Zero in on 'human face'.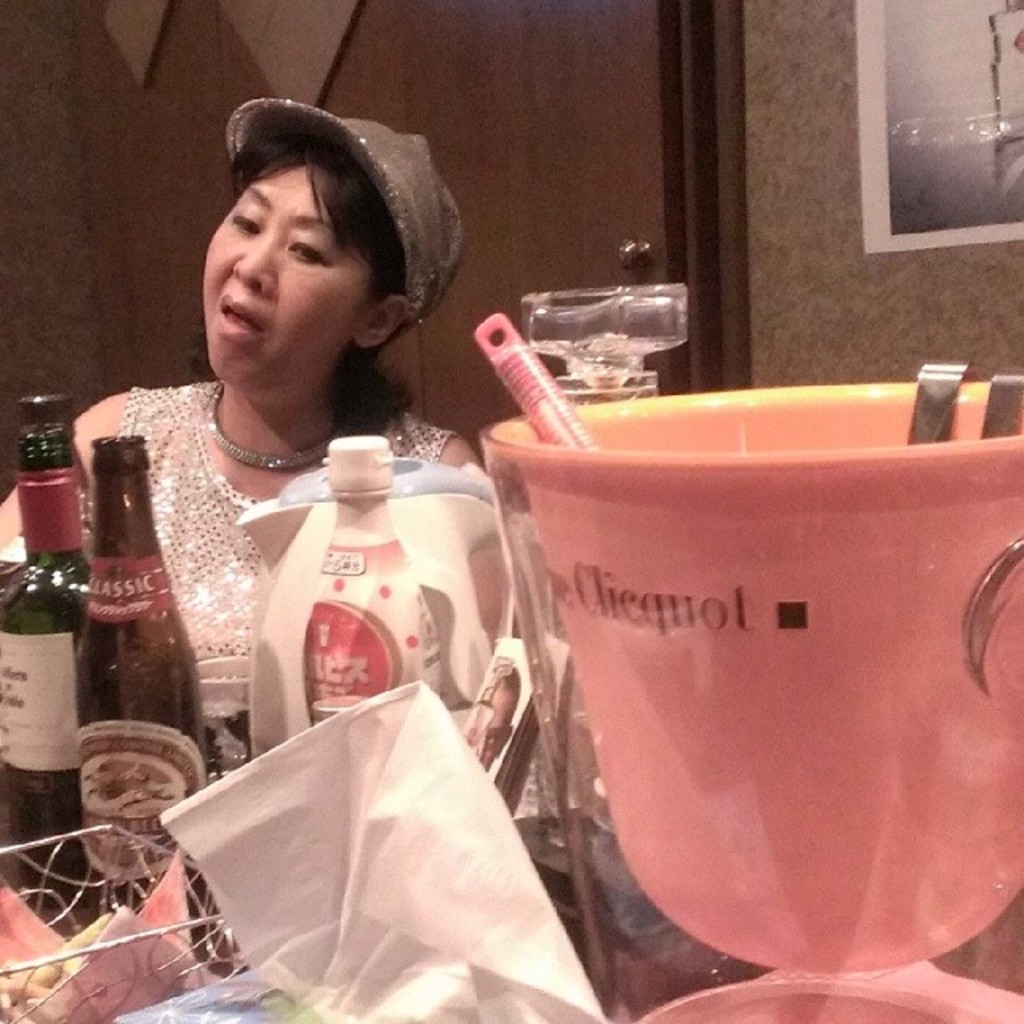
Zeroed in: [x1=200, y1=157, x2=360, y2=392].
